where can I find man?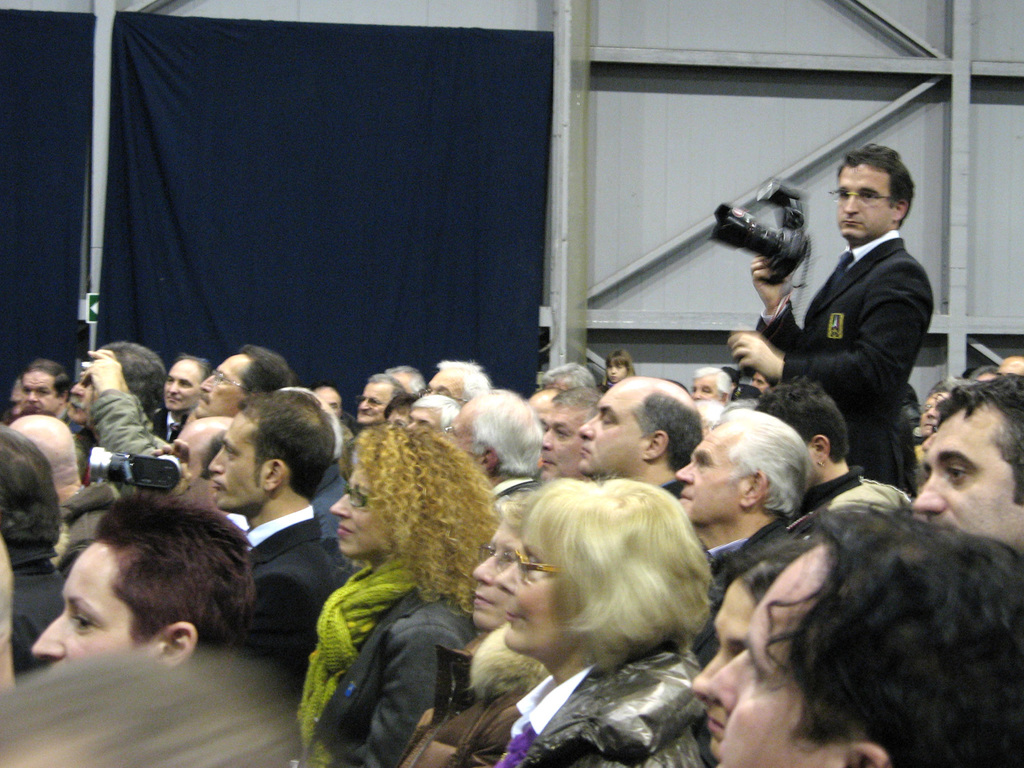
You can find it at locate(580, 378, 704, 496).
